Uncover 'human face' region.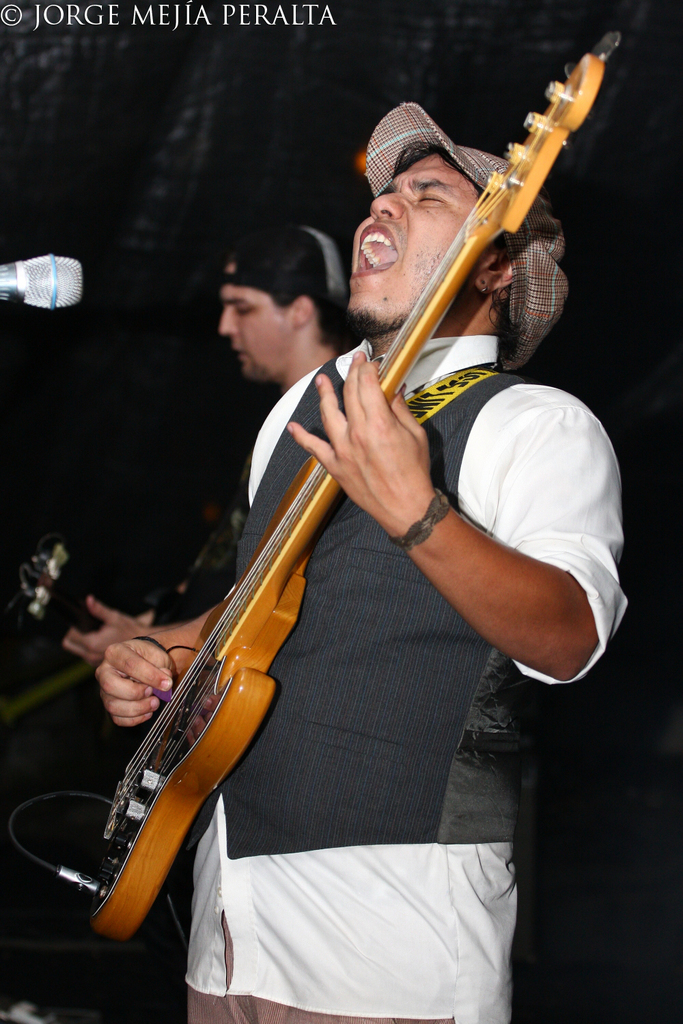
Uncovered: rect(347, 147, 489, 321).
